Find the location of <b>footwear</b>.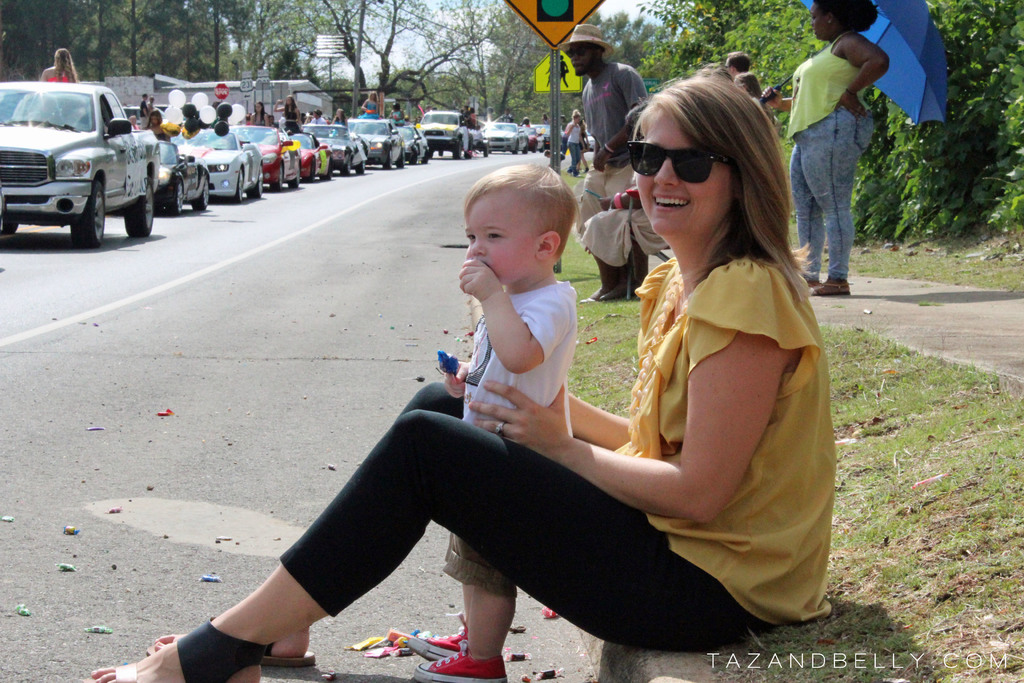
Location: region(141, 630, 317, 670).
